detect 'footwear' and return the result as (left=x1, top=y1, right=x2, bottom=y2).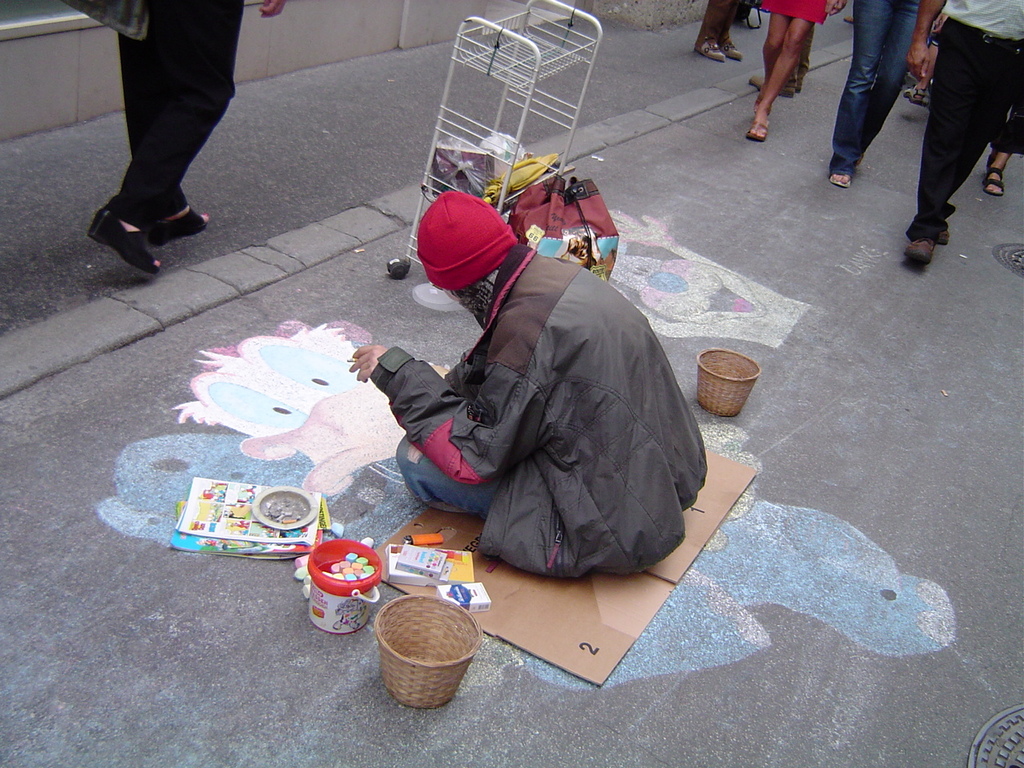
(left=830, top=166, right=848, bottom=191).
